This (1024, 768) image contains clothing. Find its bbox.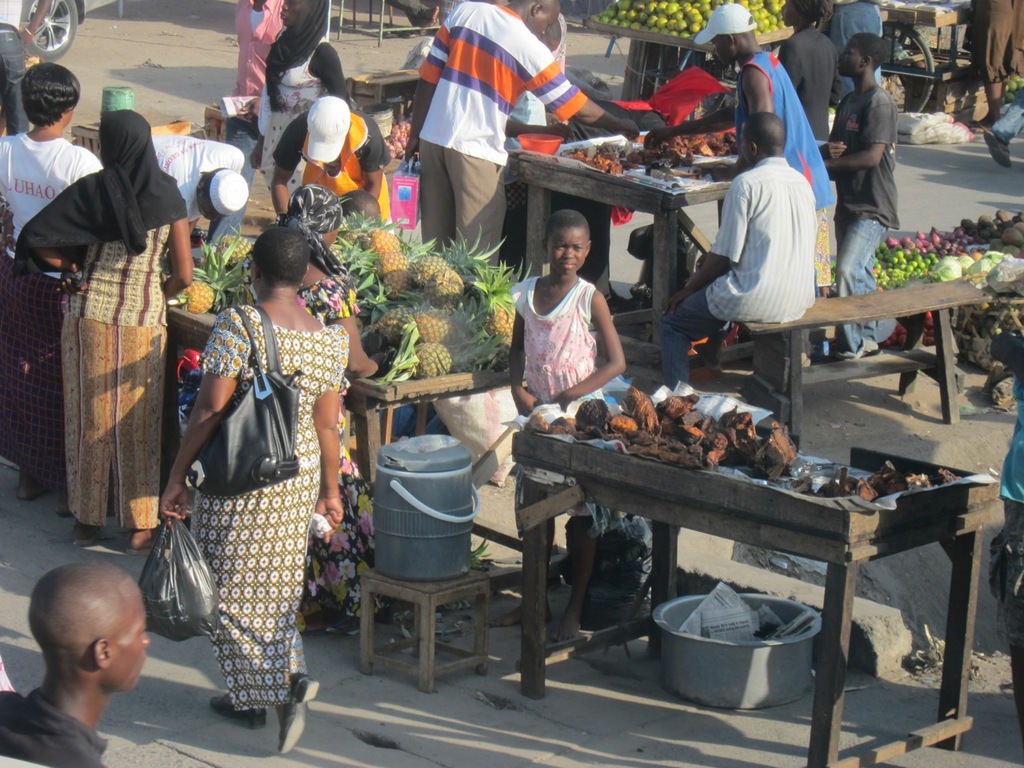
box=[778, 26, 842, 144].
